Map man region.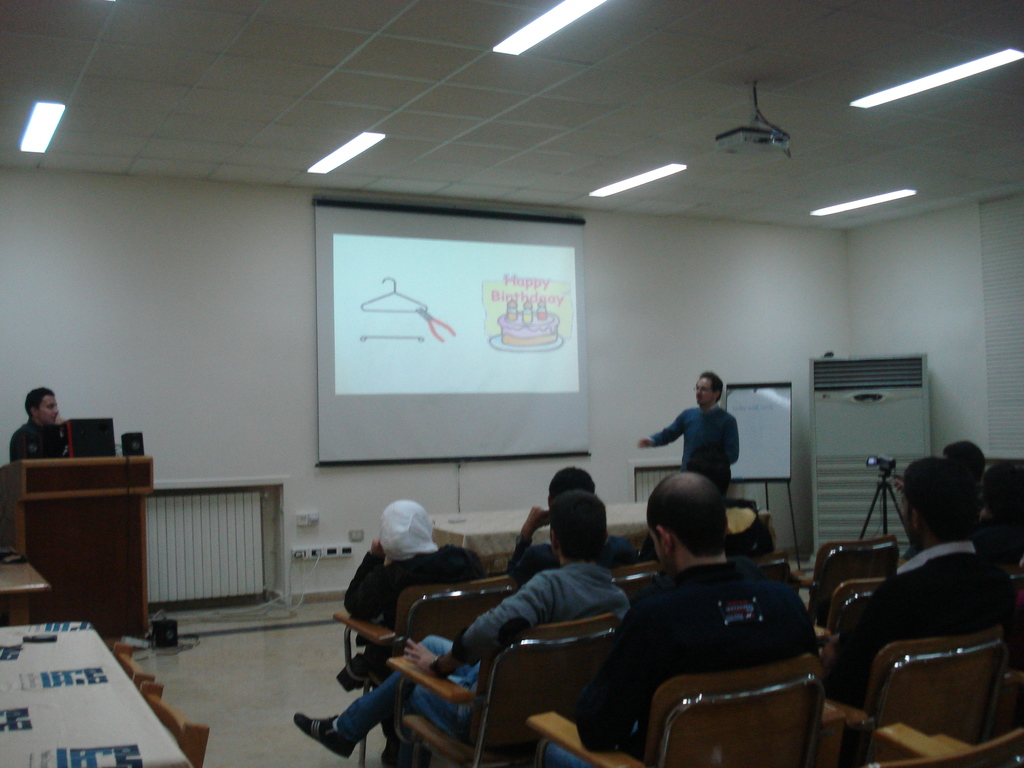
Mapped to 10/388/71/458.
